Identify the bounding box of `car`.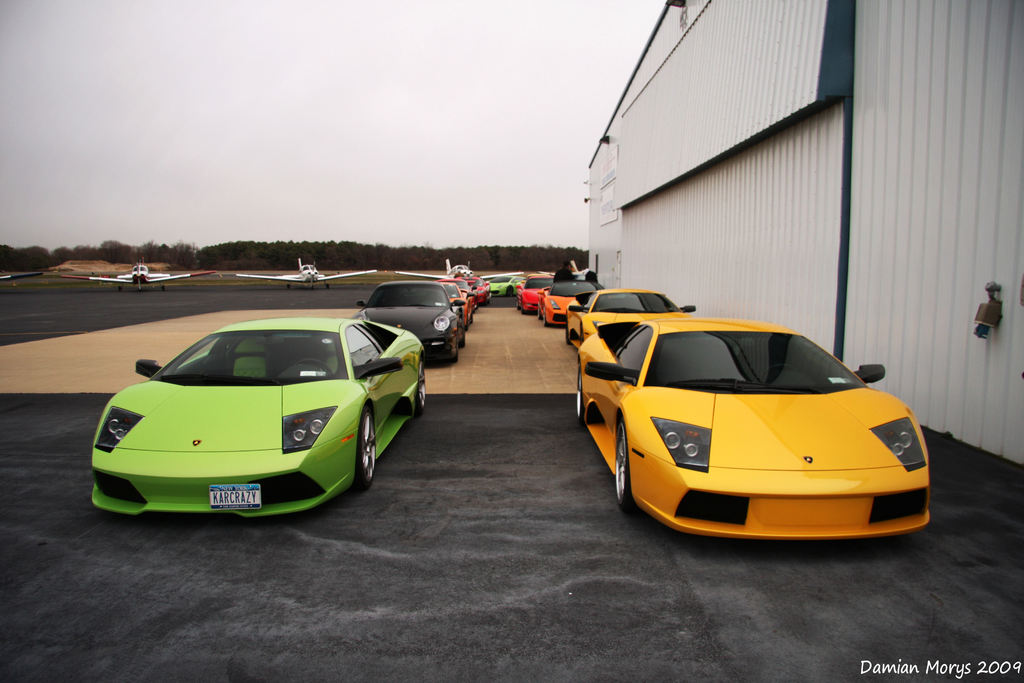
(x1=538, y1=279, x2=597, y2=326).
